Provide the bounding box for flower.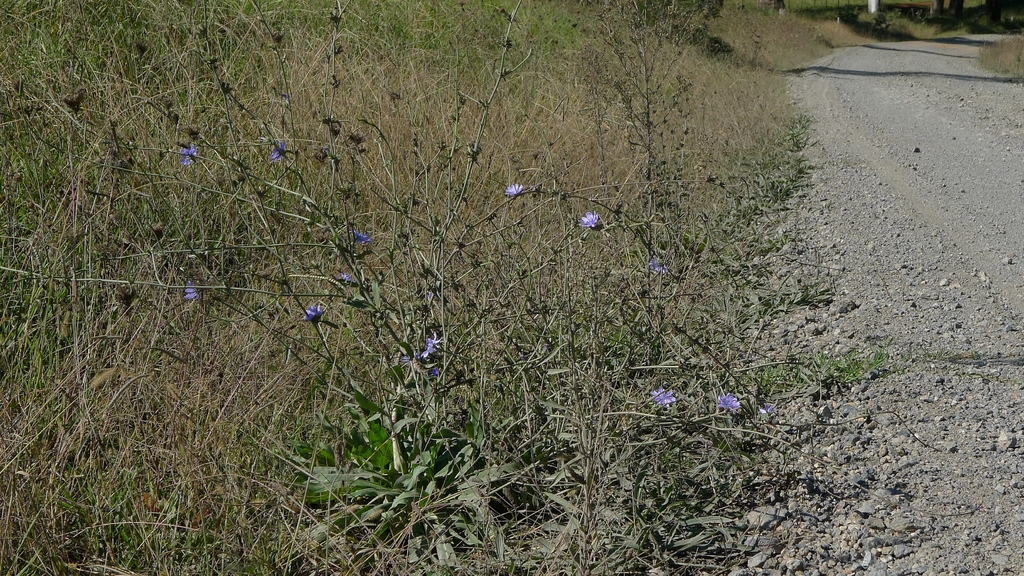
<bbox>416, 336, 438, 360</bbox>.
